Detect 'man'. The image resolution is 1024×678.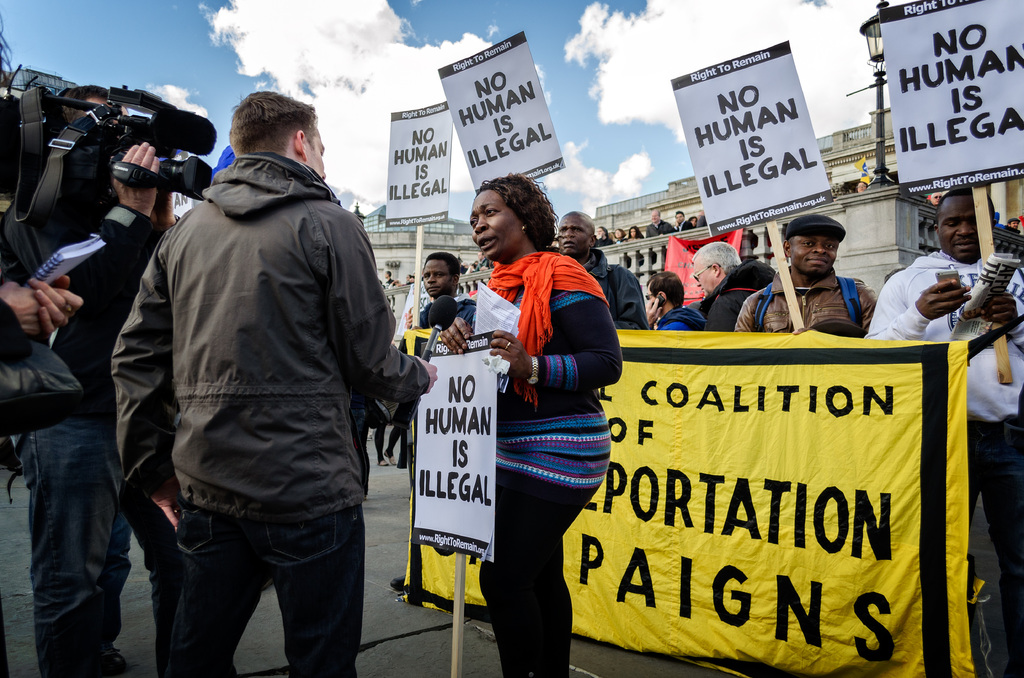
(691, 236, 772, 334).
